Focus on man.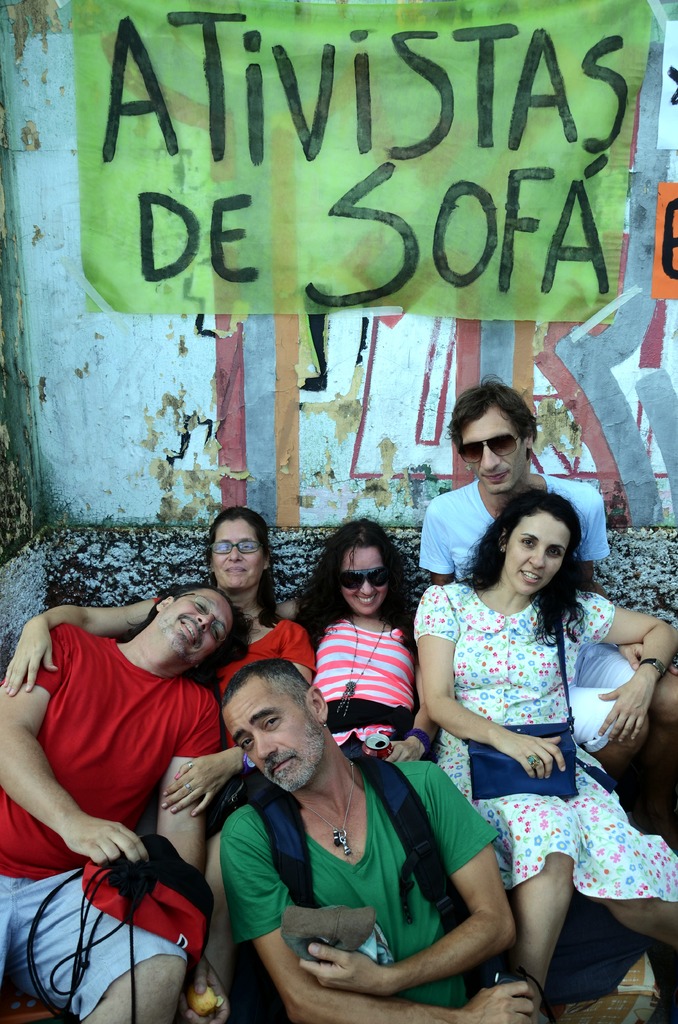
Focused at select_region(419, 372, 677, 799).
